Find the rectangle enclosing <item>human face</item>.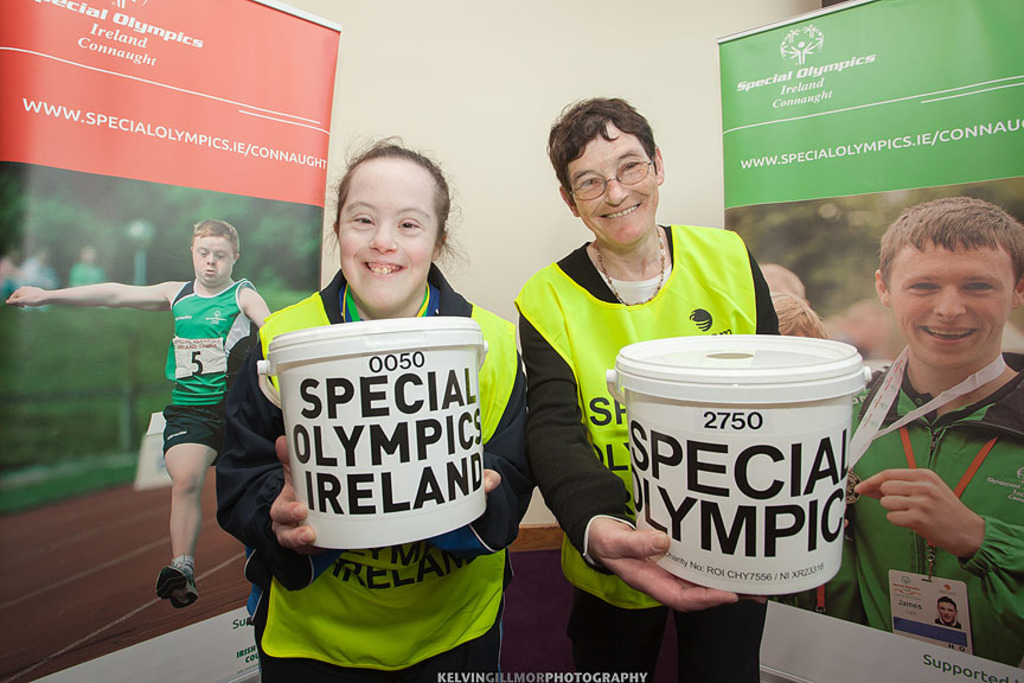
box(565, 114, 666, 247).
